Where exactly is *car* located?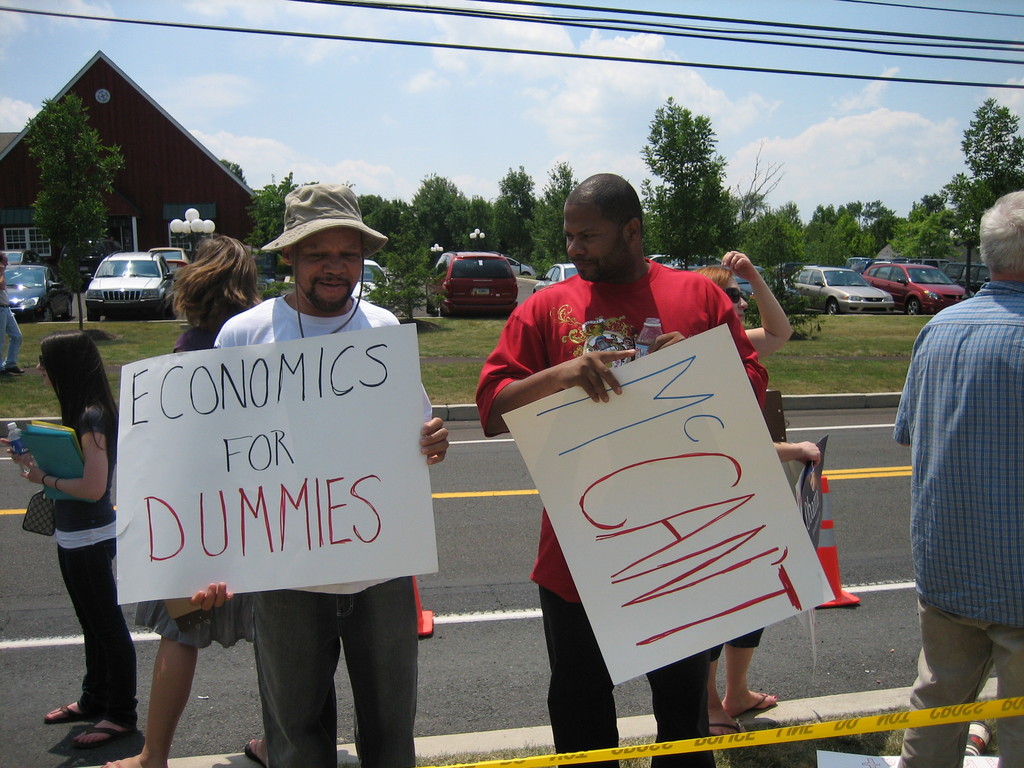
Its bounding box is left=504, top=257, right=536, bottom=276.
